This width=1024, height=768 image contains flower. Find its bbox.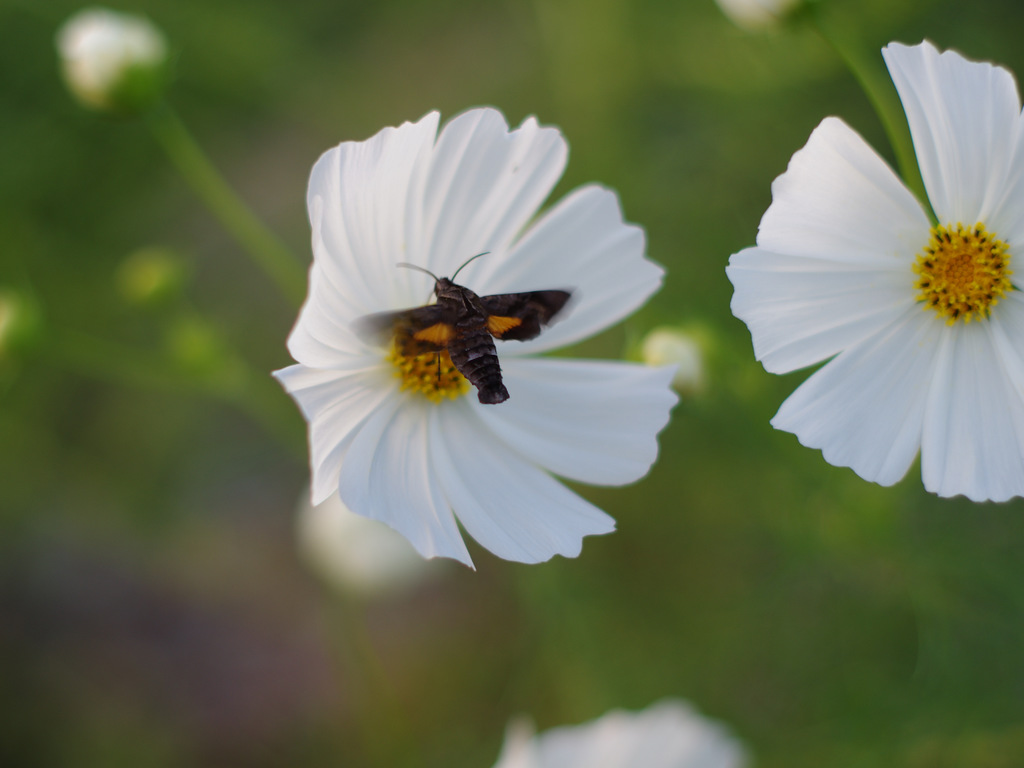
(left=56, top=0, right=182, bottom=122).
